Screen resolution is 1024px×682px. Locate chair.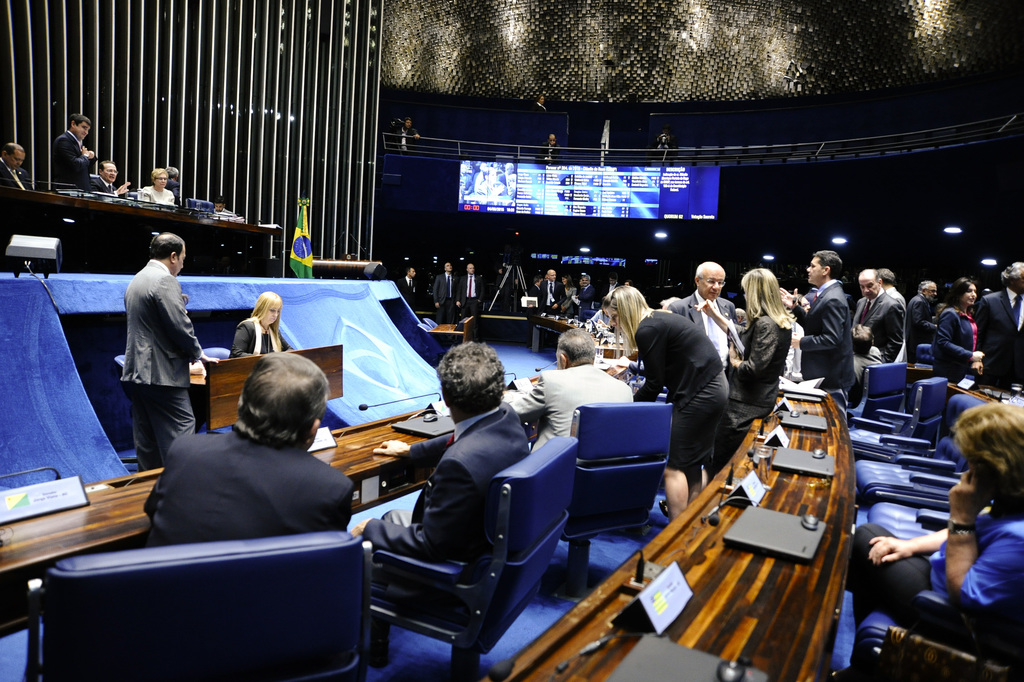
BBox(916, 341, 935, 375).
